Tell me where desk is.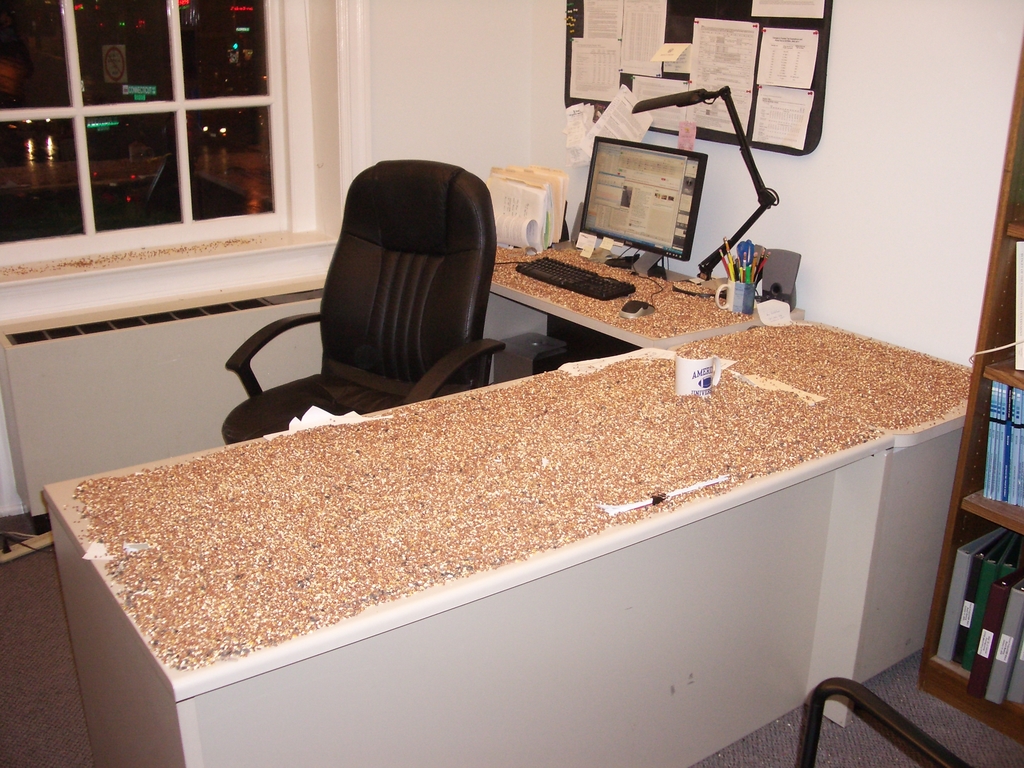
desk is at rect(80, 251, 858, 723).
